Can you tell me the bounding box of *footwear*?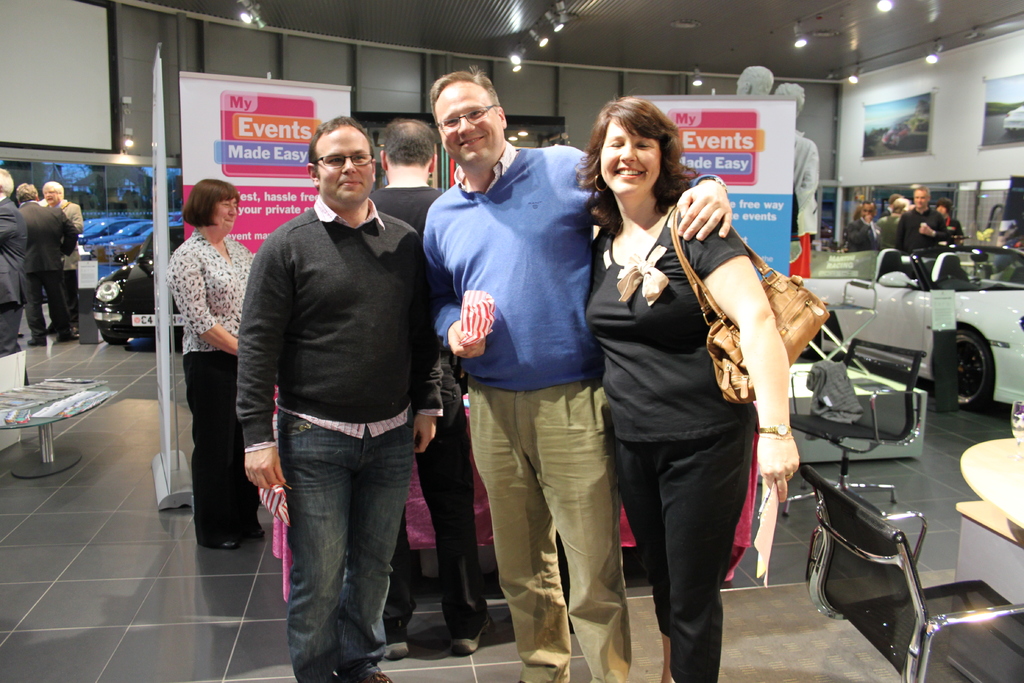
241 522 271 539.
